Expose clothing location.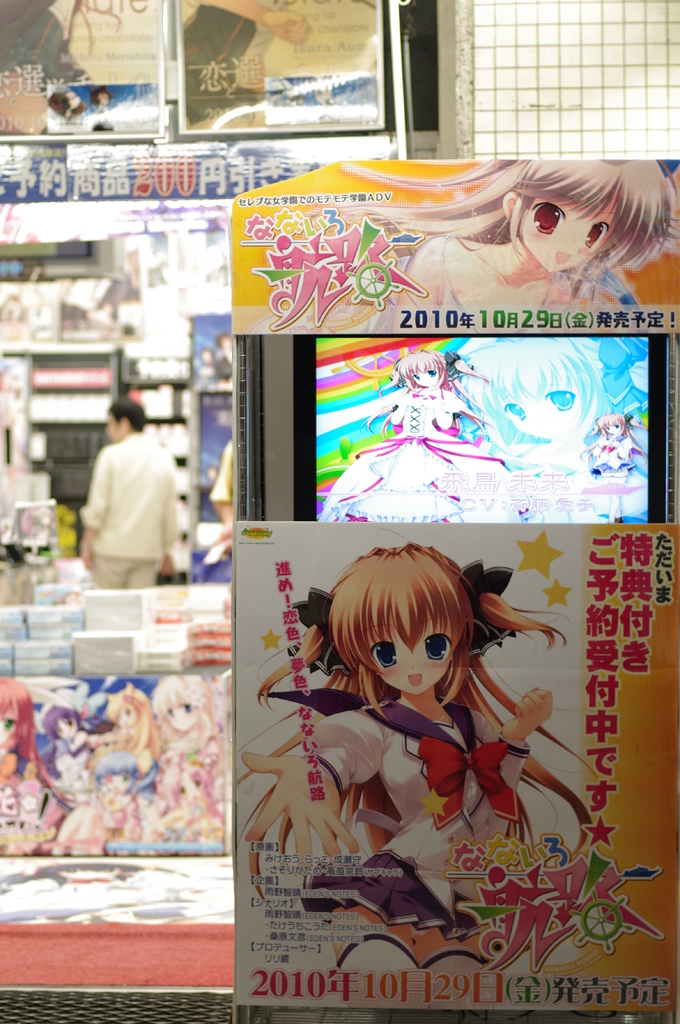
Exposed at {"x1": 76, "y1": 423, "x2": 178, "y2": 582}.
